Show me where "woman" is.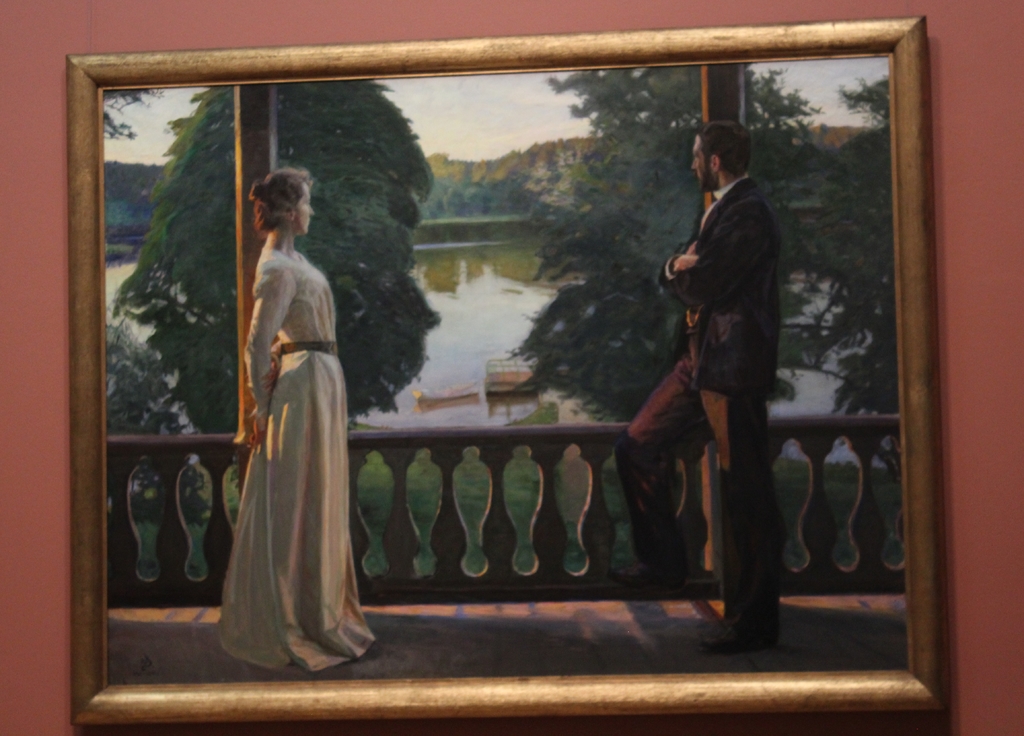
"woman" is at [219,168,381,682].
